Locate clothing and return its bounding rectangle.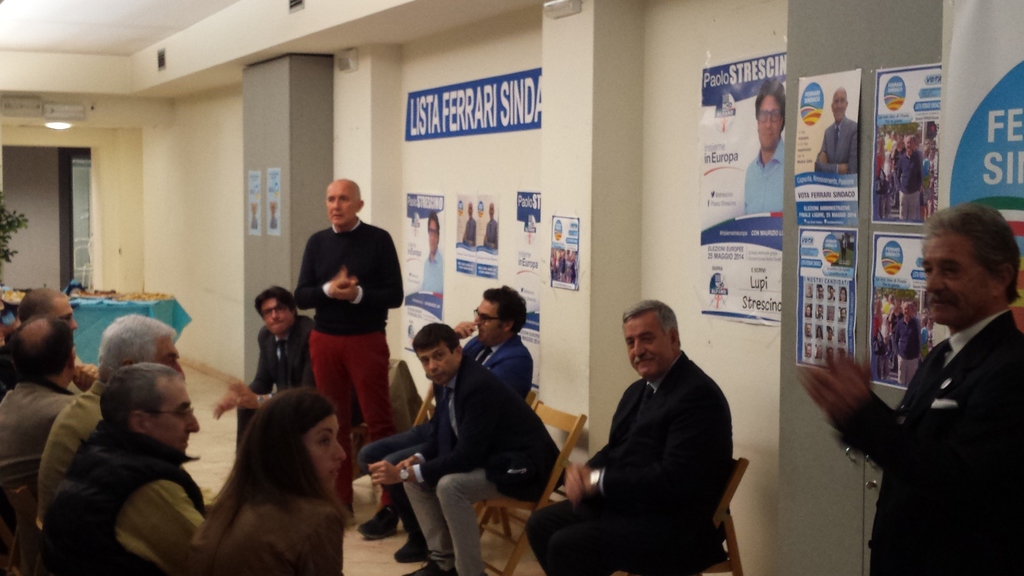
locate(462, 217, 476, 246).
